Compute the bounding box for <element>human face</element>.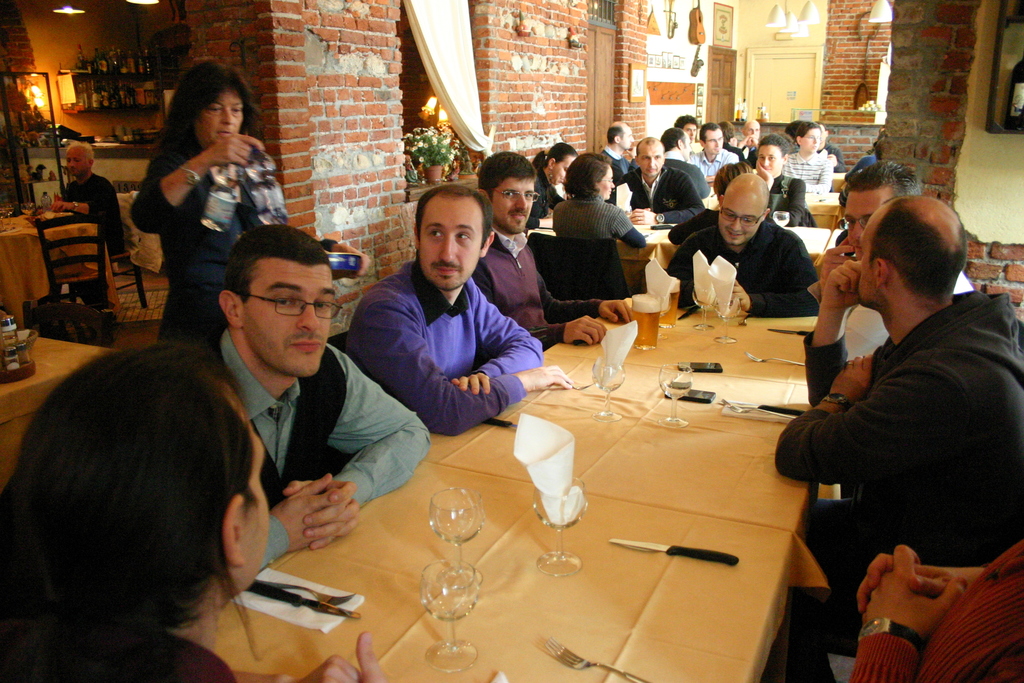
Rect(490, 175, 536, 234).
